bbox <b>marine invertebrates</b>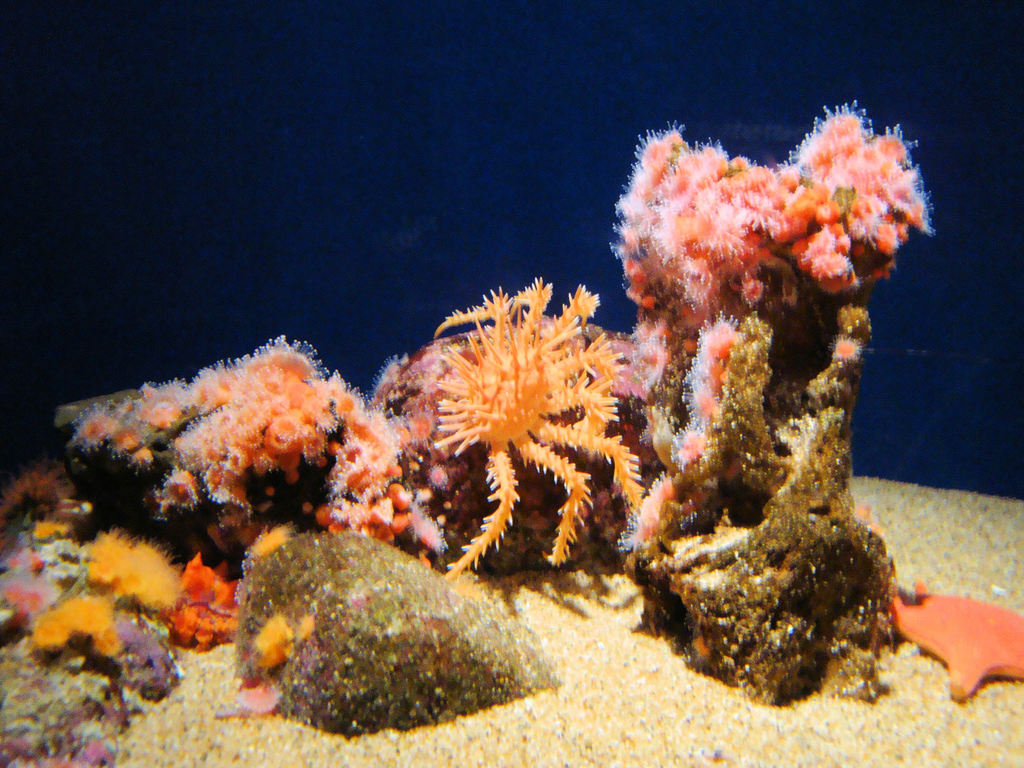
[x1=109, y1=422, x2=148, y2=456]
